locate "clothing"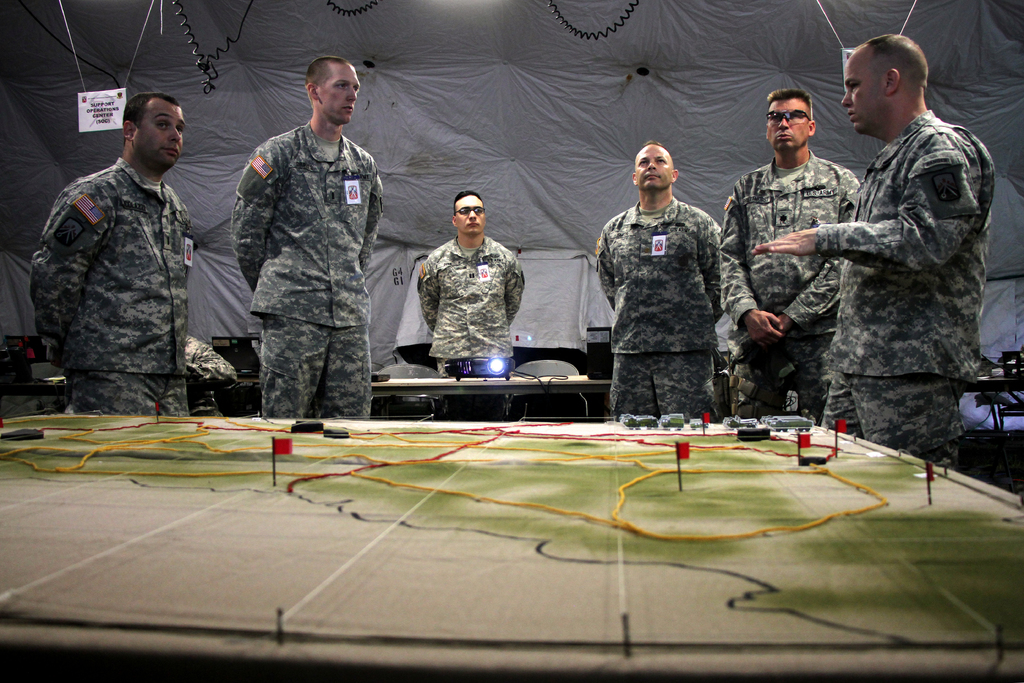
left=572, top=192, right=738, bottom=424
